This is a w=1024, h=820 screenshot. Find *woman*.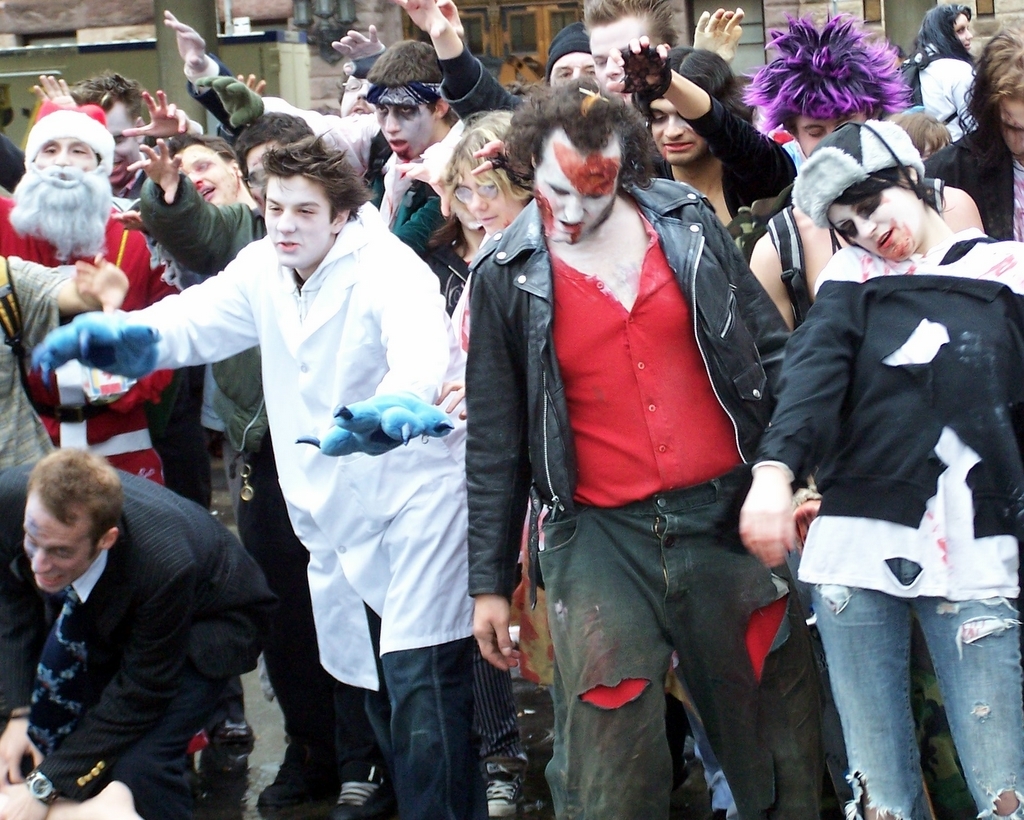
Bounding box: (737,121,1023,819).
